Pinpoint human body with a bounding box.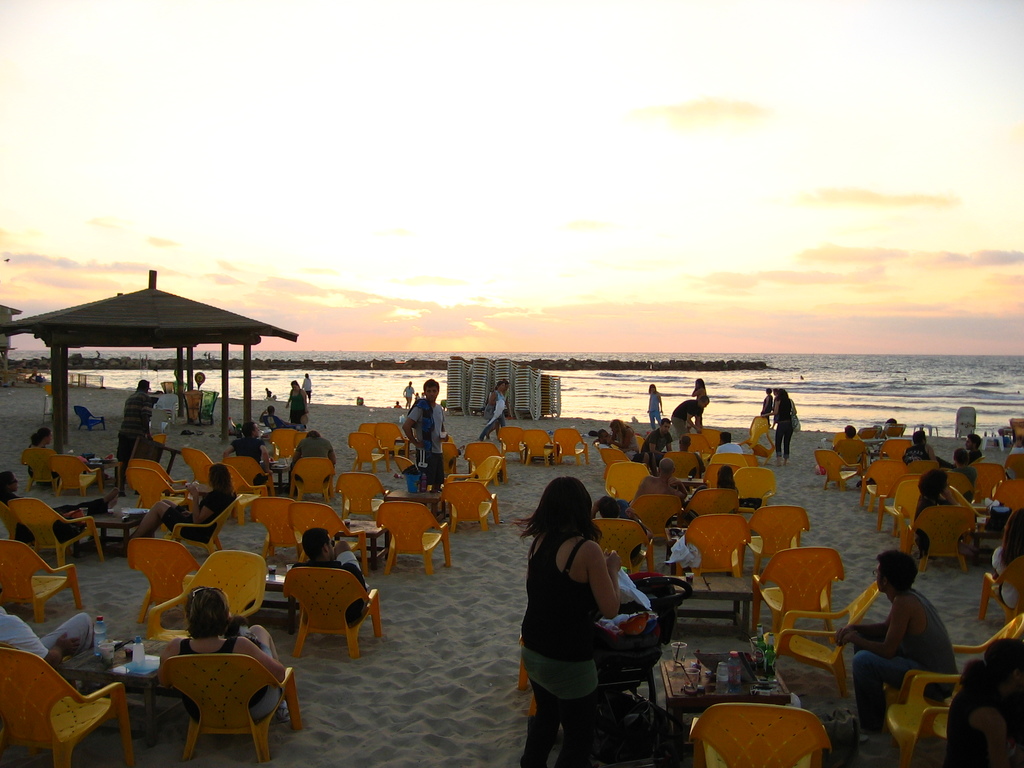
detection(520, 532, 628, 767).
